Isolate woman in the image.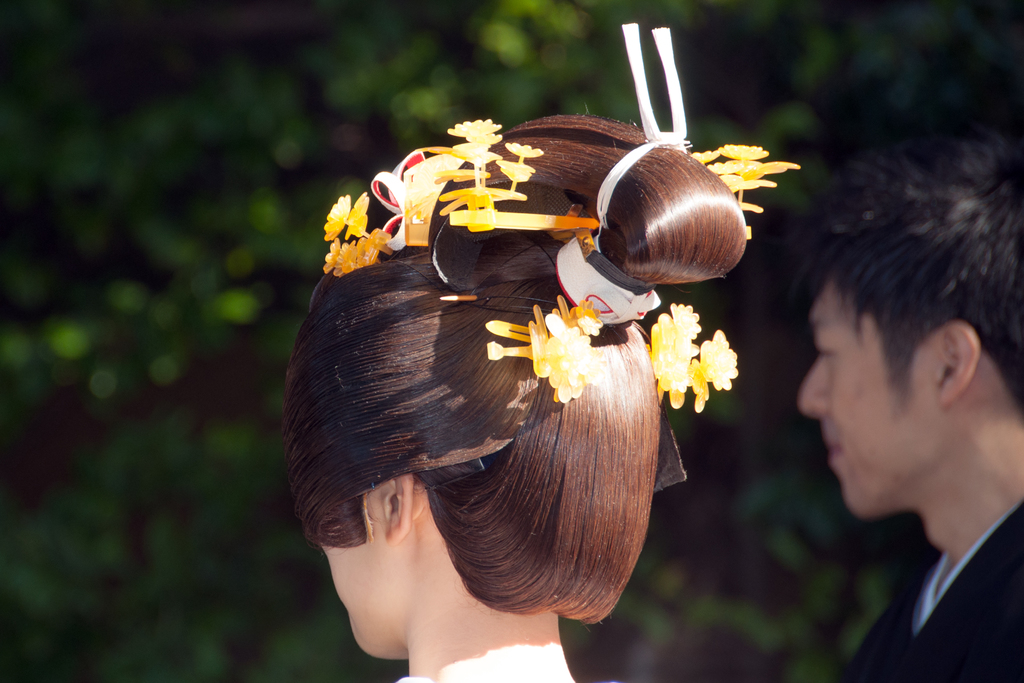
Isolated region: x1=282 y1=22 x2=800 y2=682.
